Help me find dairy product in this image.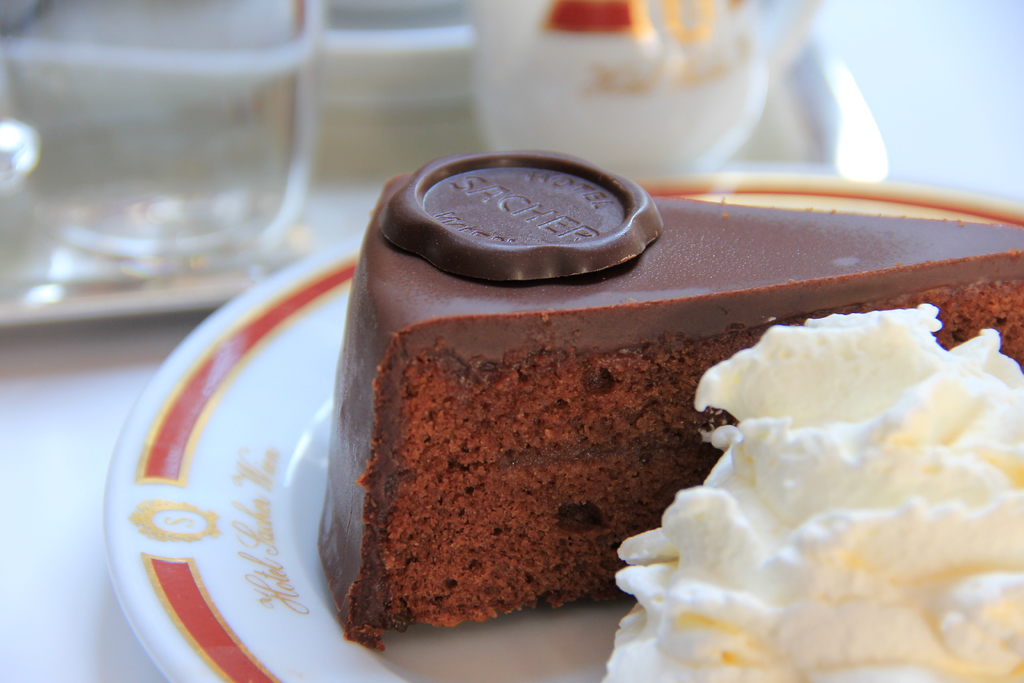
Found it: {"left": 314, "top": 142, "right": 1023, "bottom": 653}.
